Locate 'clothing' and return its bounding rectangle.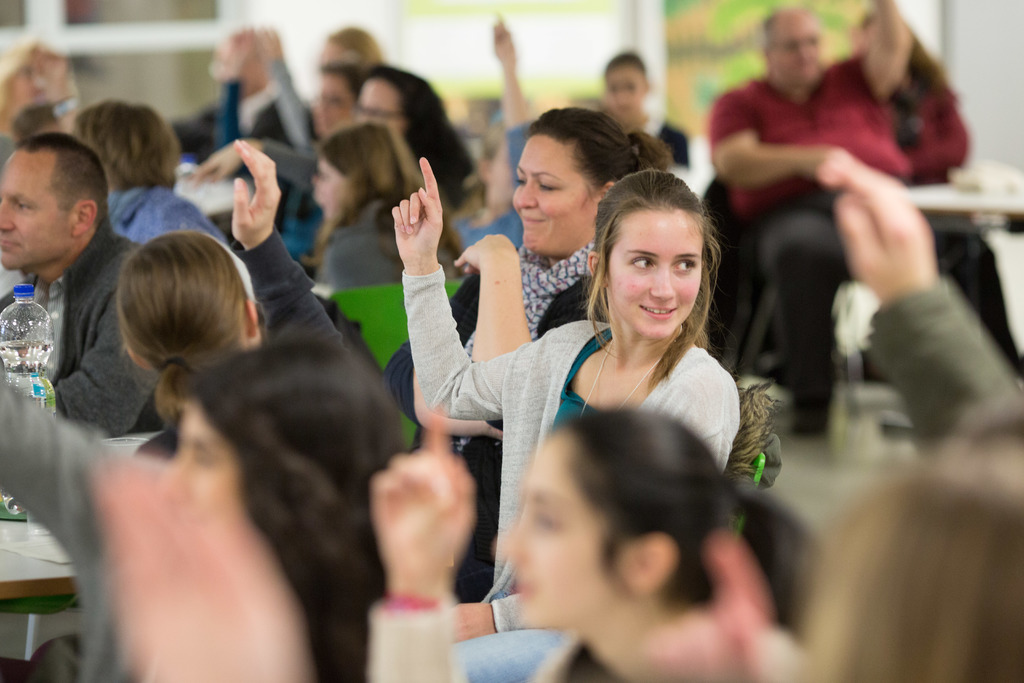
(250, 133, 465, 295).
